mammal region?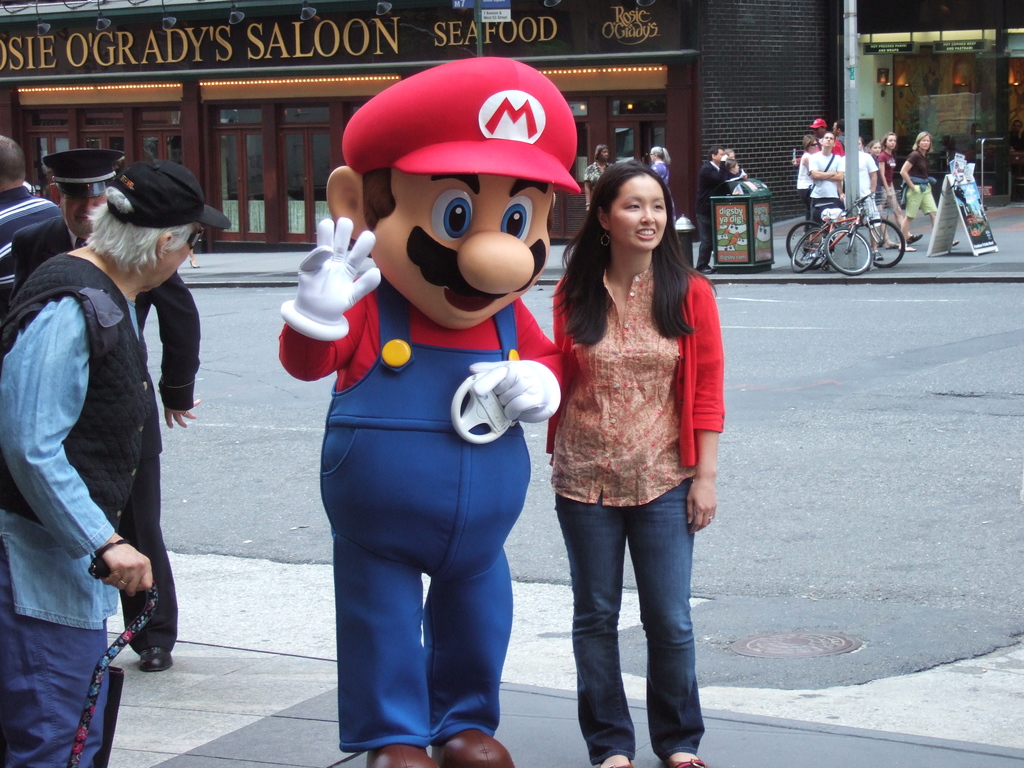
BBox(0, 145, 197, 667)
